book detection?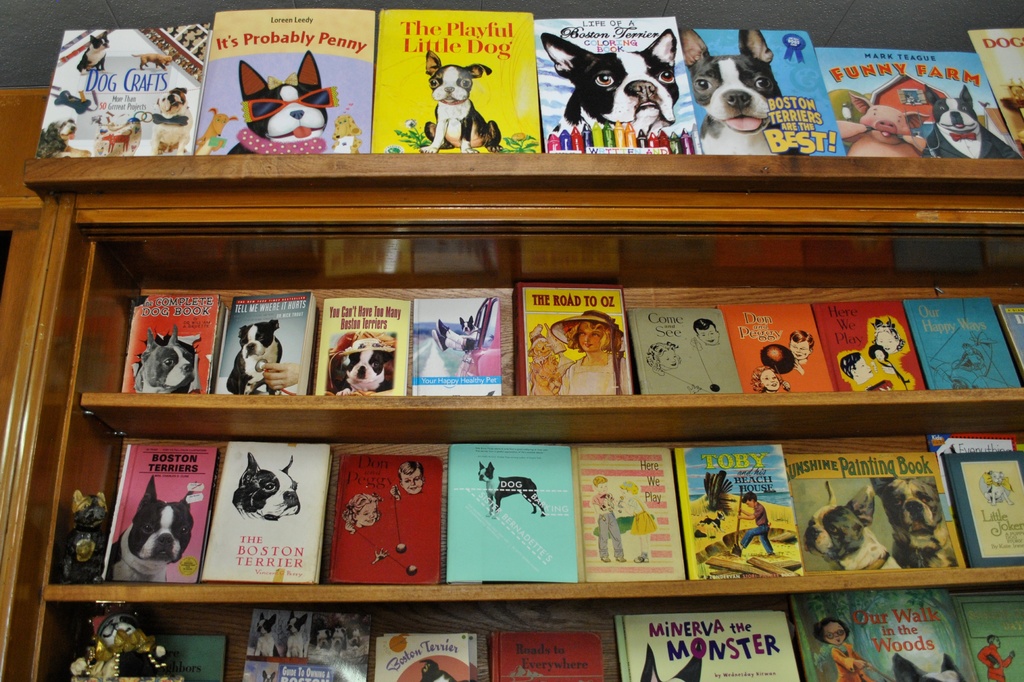
193:7:372:157
